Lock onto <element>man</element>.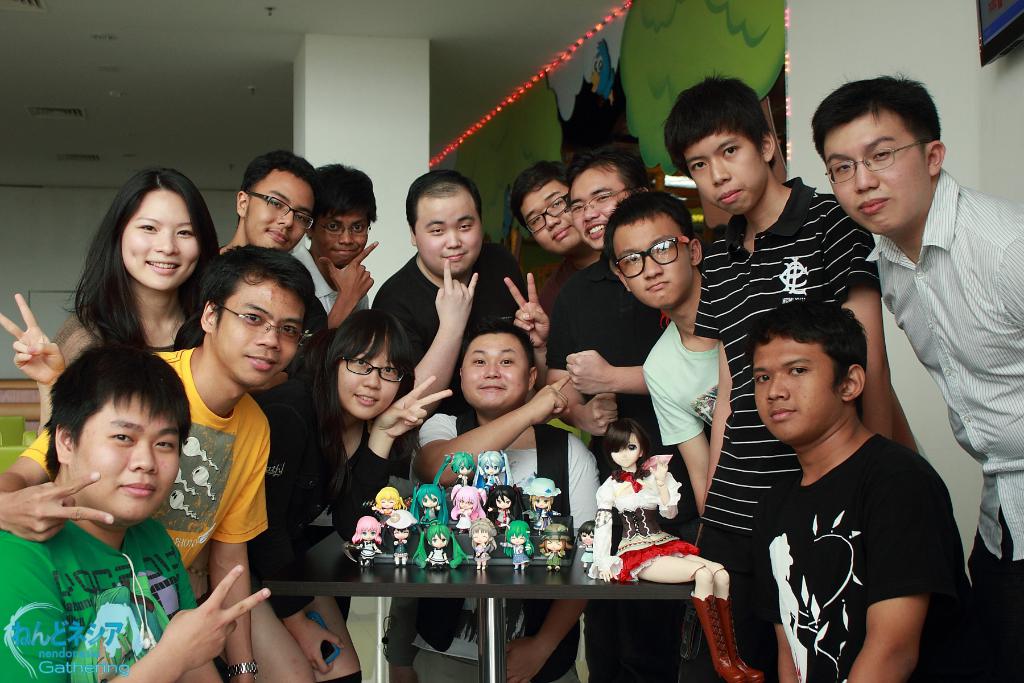
Locked: 503,160,611,396.
